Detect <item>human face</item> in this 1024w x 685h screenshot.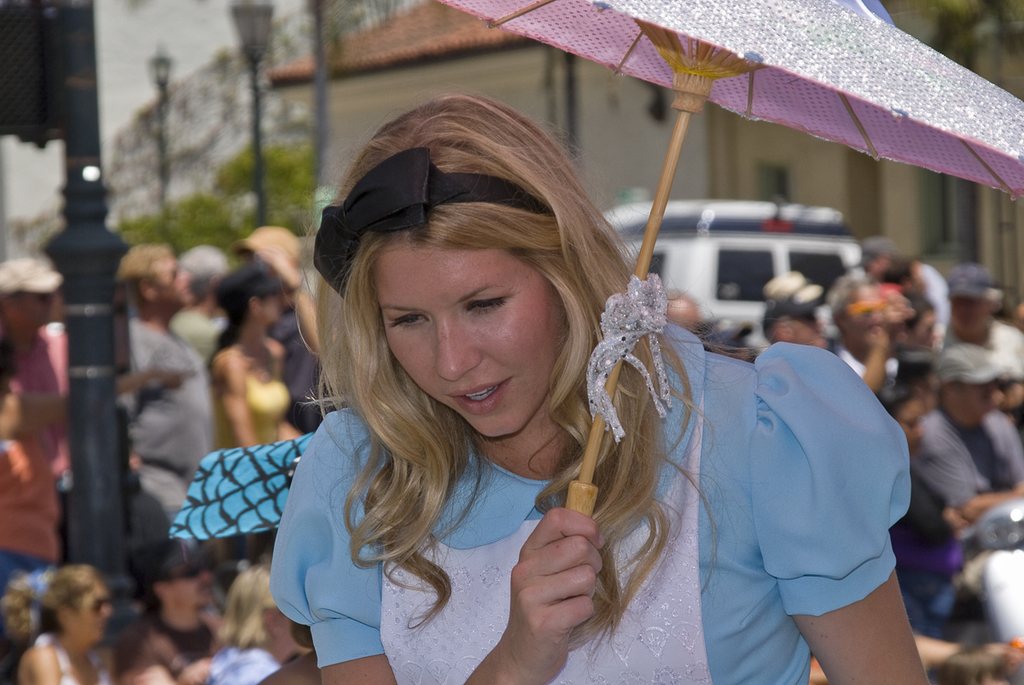
Detection: [x1=854, y1=289, x2=886, y2=331].
